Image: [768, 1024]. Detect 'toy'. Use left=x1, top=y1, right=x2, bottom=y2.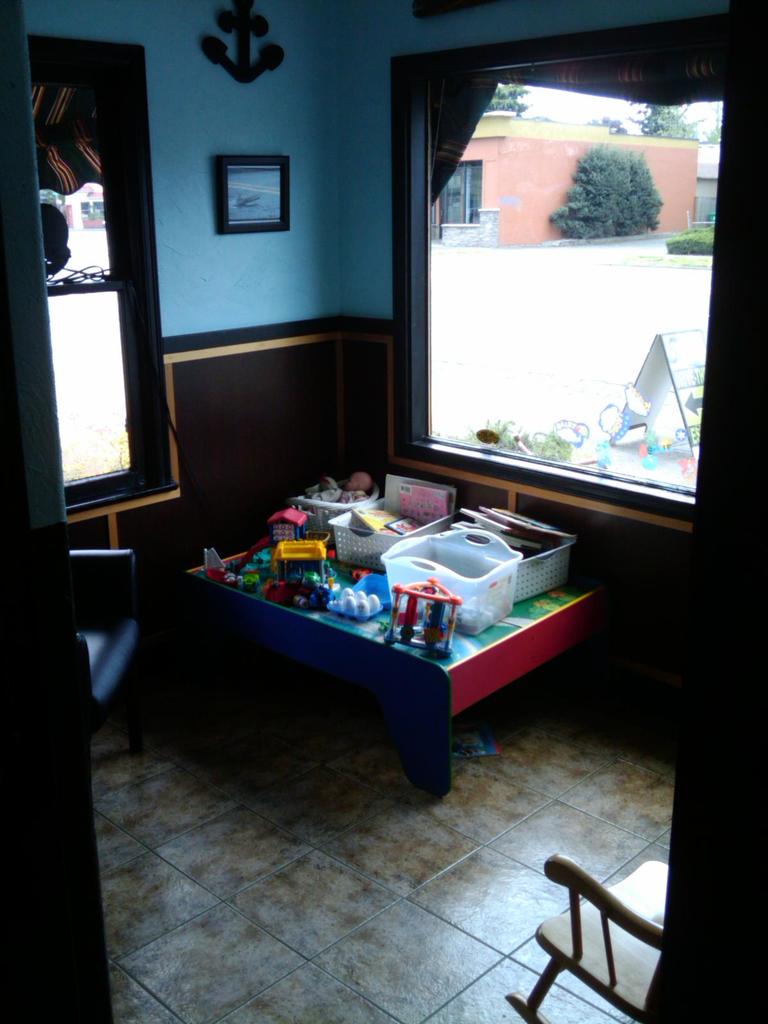
left=245, top=572, right=259, bottom=591.
